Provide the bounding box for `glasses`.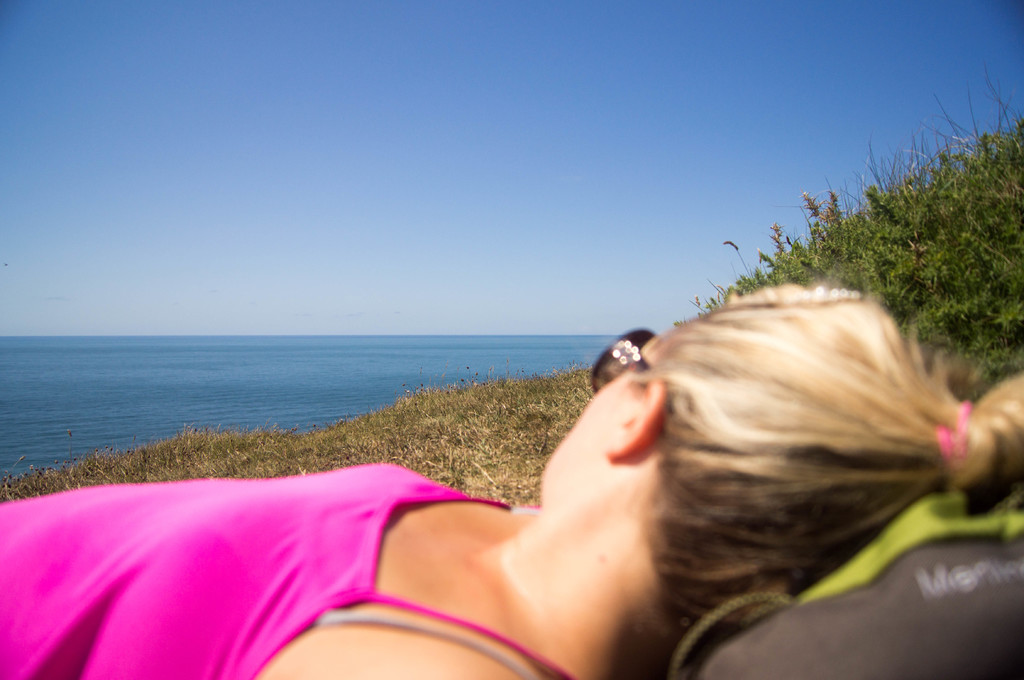
(583,326,681,393).
